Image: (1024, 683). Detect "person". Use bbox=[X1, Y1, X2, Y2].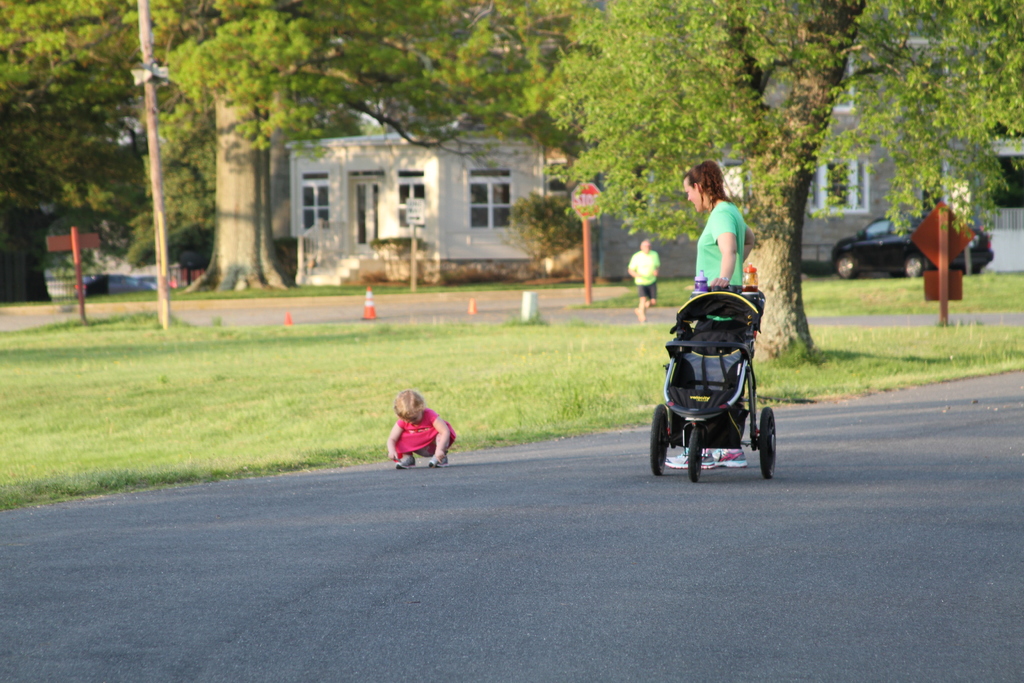
bbox=[387, 385, 458, 472].
